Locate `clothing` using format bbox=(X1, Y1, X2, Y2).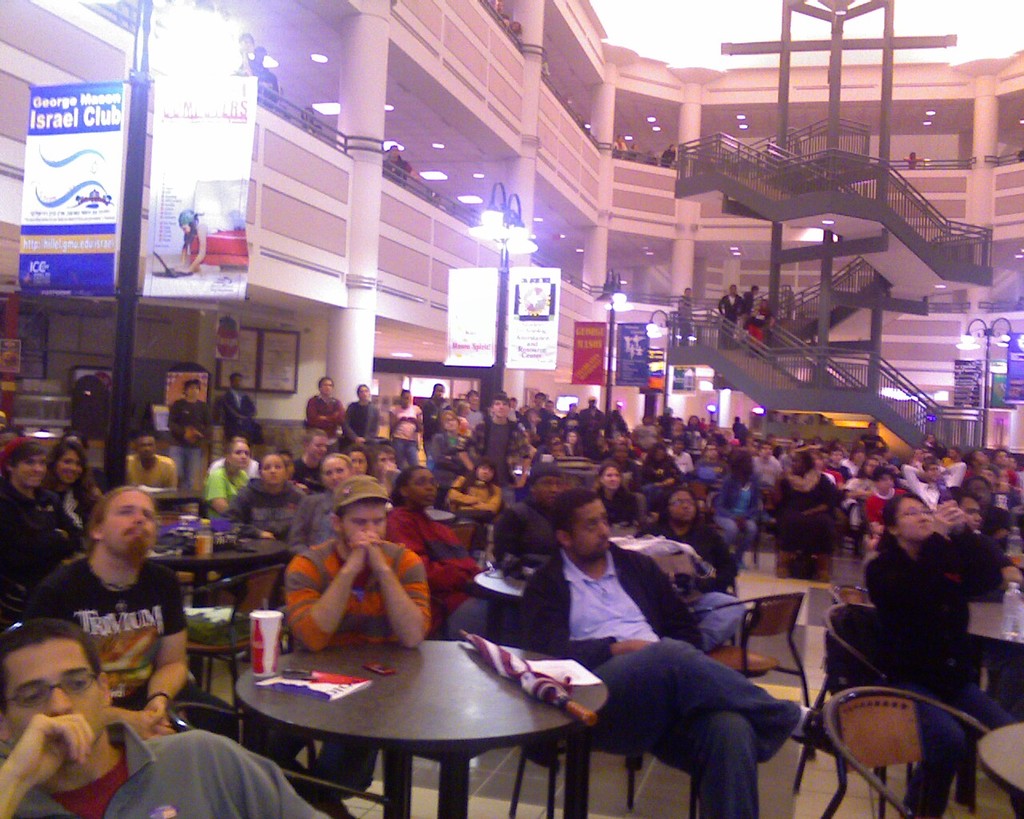
bbox=(610, 141, 628, 155).
